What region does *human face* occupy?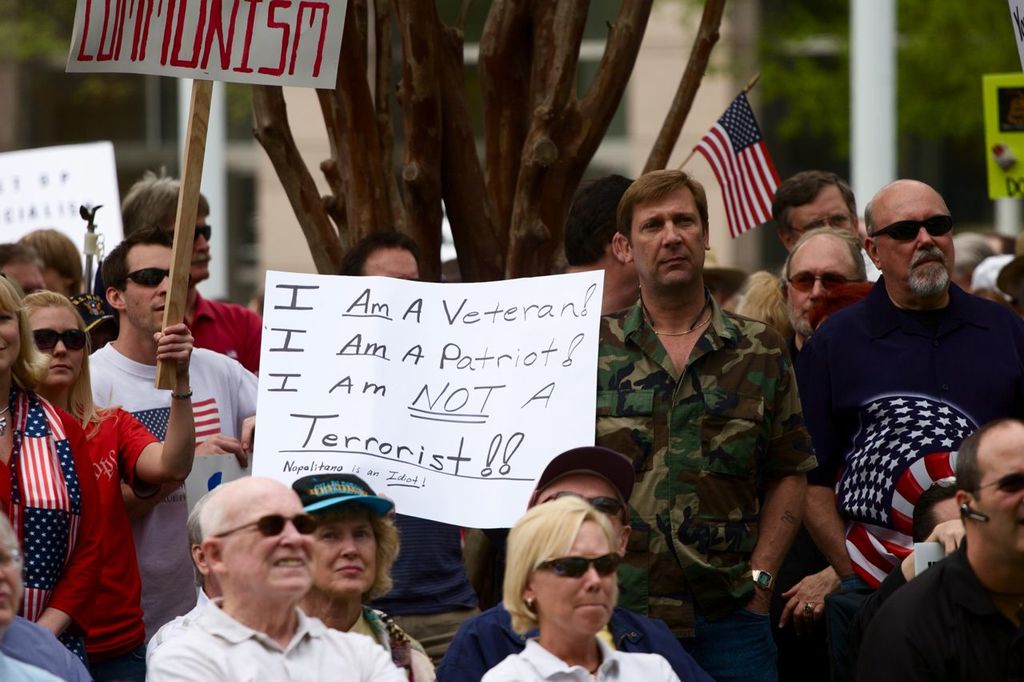
(left=225, top=479, right=316, bottom=604).
